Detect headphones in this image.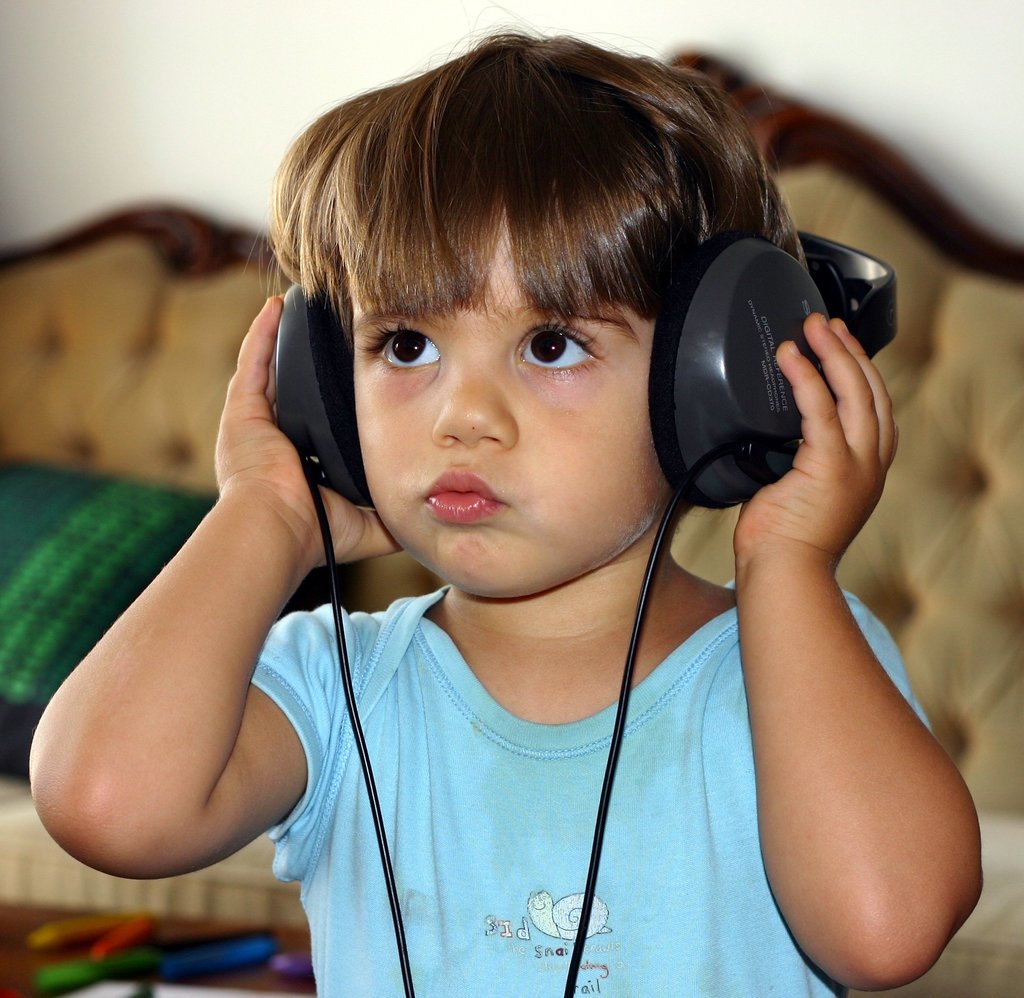
Detection: 273/233/900/510.
